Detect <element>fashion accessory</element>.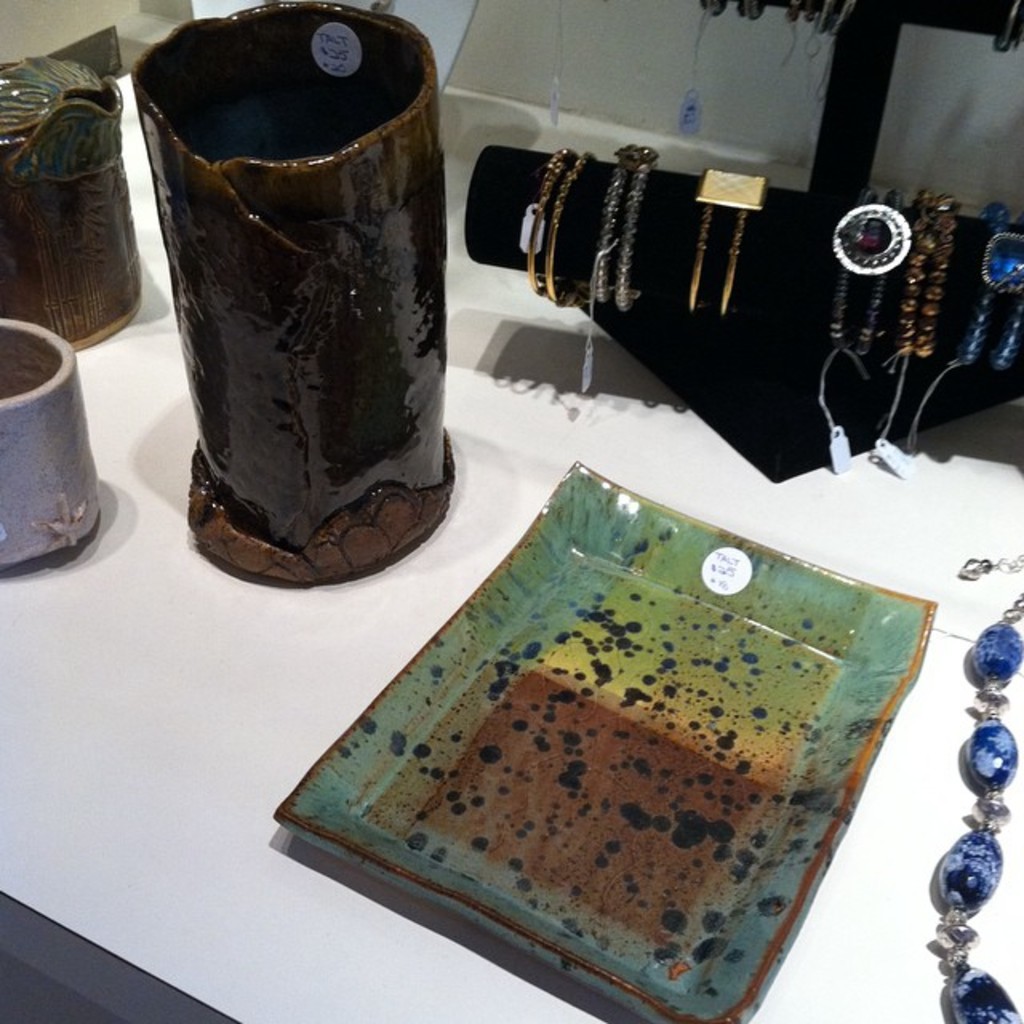
Detected at x1=925, y1=554, x2=1022, y2=1022.
